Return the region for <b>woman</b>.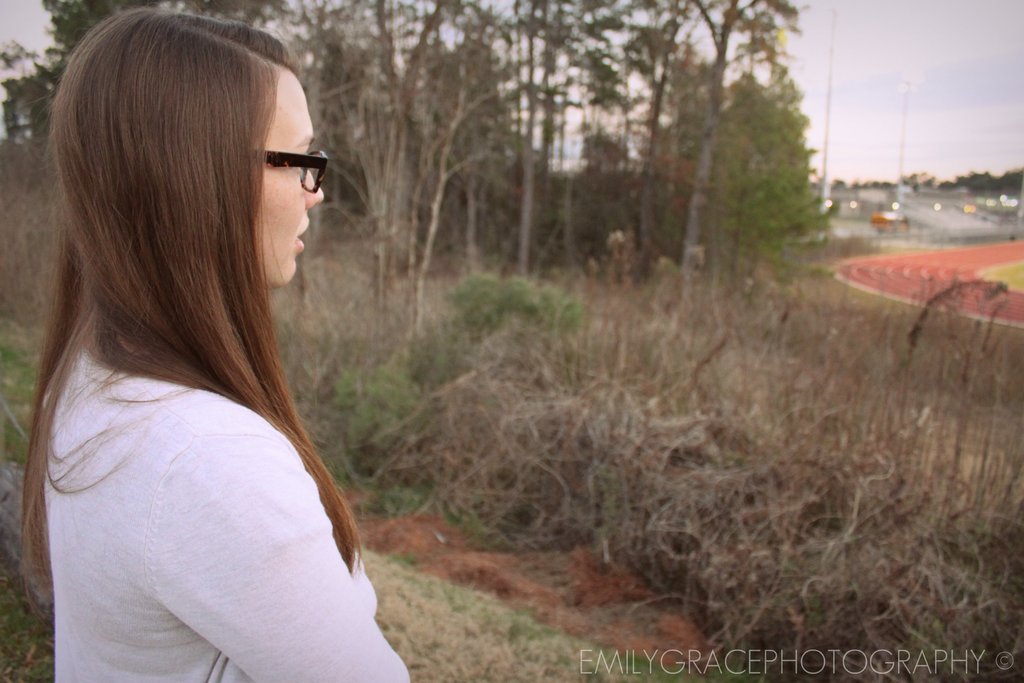
[3, 0, 419, 674].
